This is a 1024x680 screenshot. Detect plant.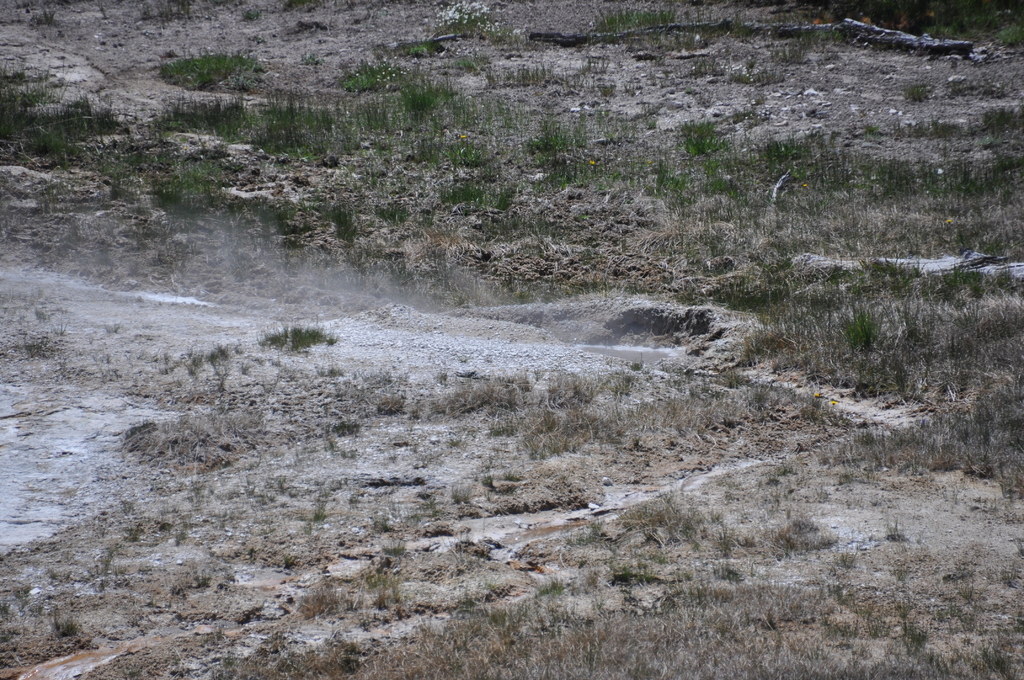
(x1=582, y1=0, x2=690, y2=40).
